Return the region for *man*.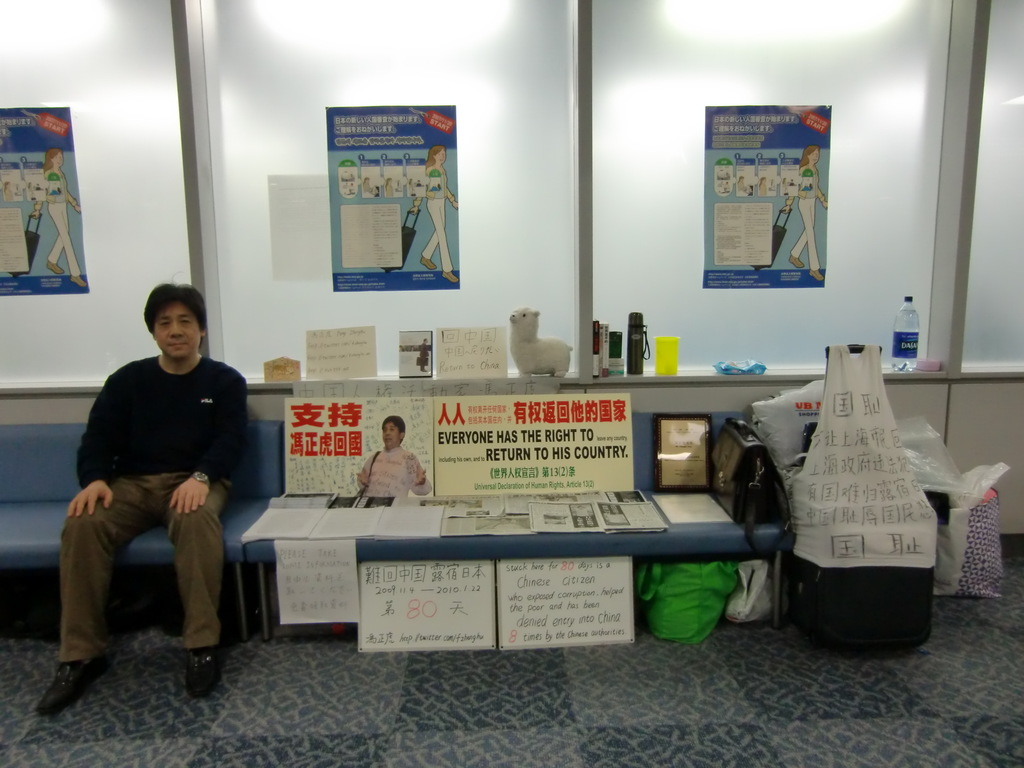
pyautogui.locateOnScreen(54, 276, 257, 707).
